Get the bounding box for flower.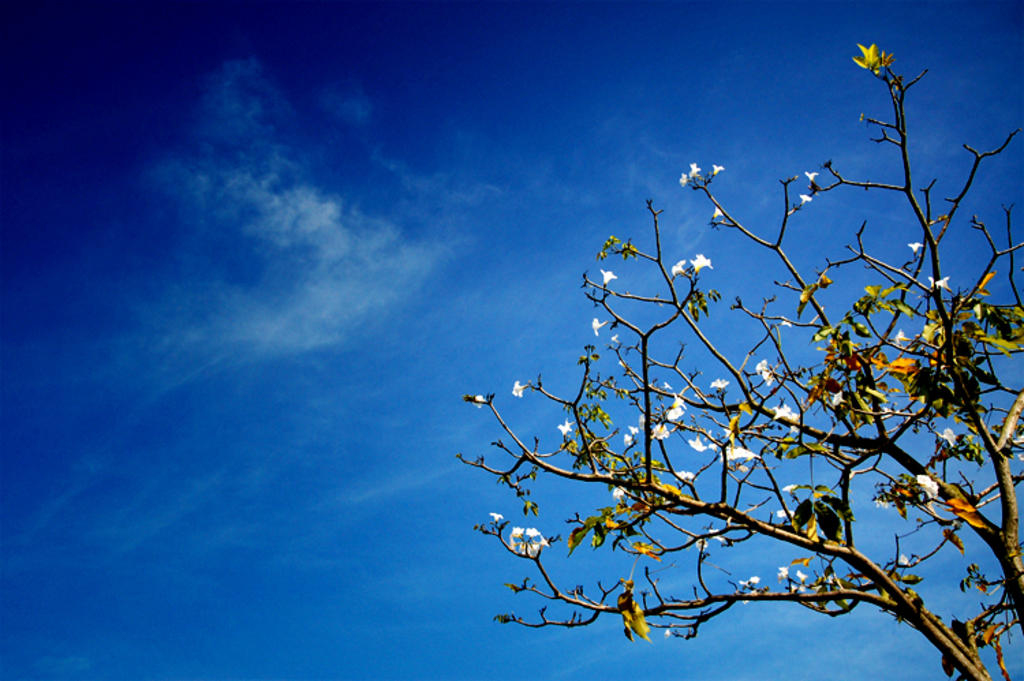
590,319,603,333.
